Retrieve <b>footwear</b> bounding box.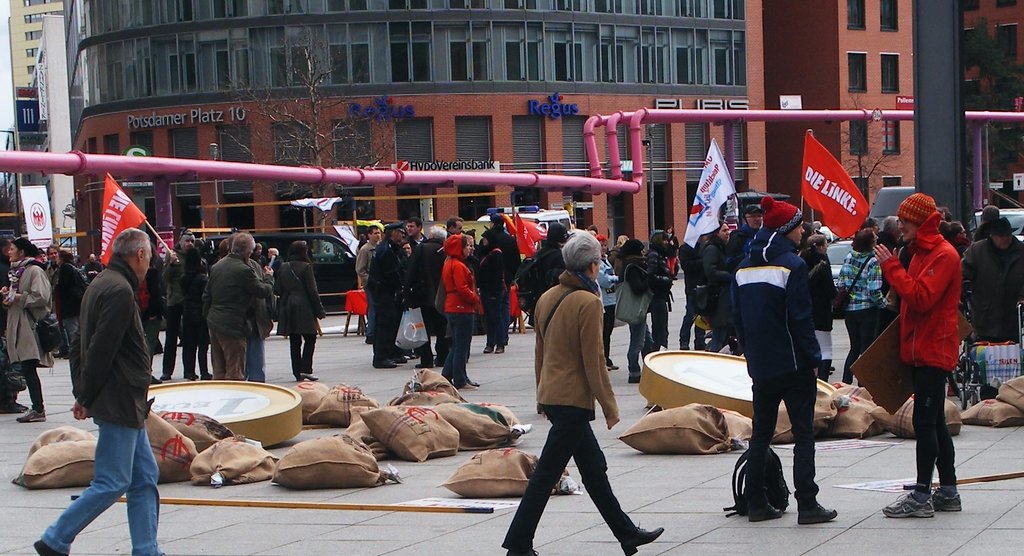
Bounding box: x1=746 y1=507 x2=783 y2=523.
